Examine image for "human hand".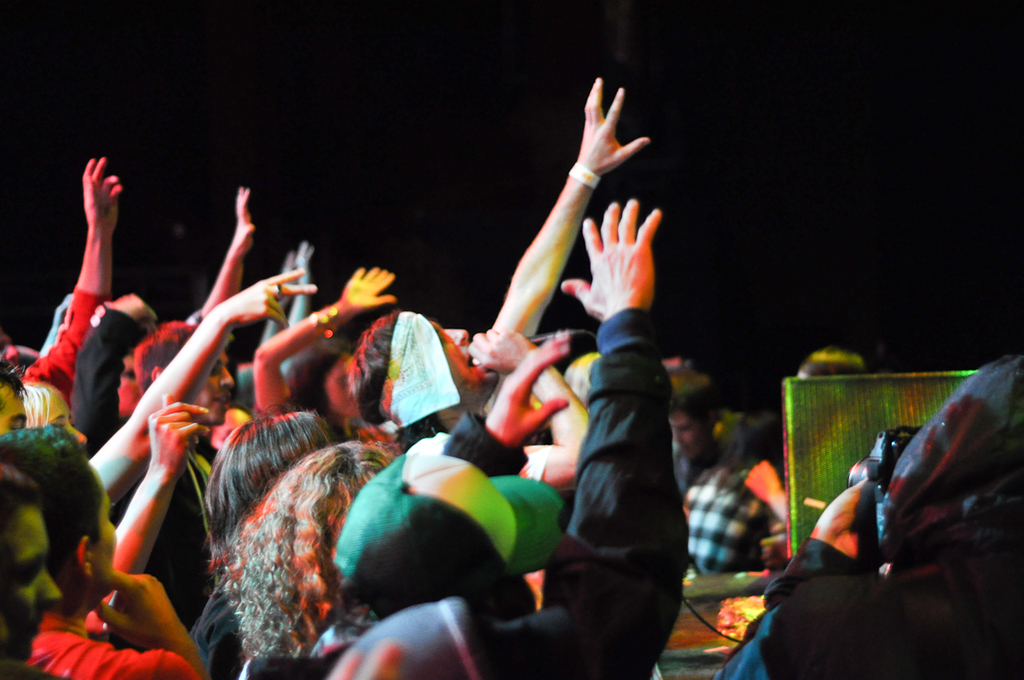
Examination result: [560, 197, 664, 323].
